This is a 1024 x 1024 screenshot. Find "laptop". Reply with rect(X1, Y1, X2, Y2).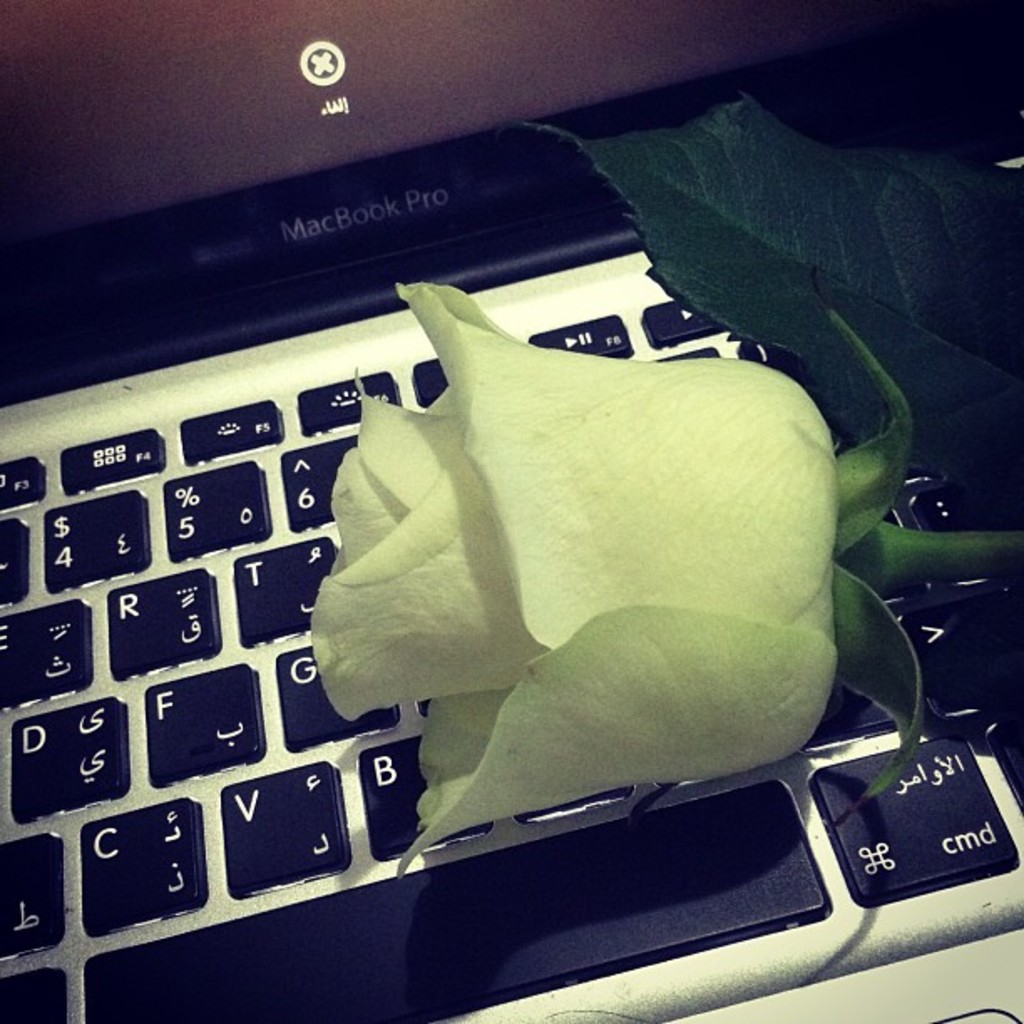
rect(2, 3, 1011, 1022).
